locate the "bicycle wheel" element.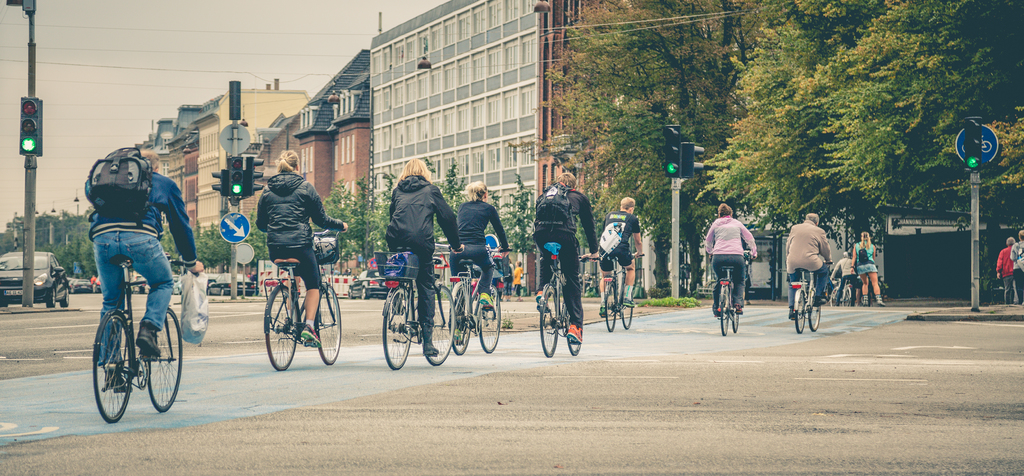
Element bbox: region(145, 306, 184, 414).
